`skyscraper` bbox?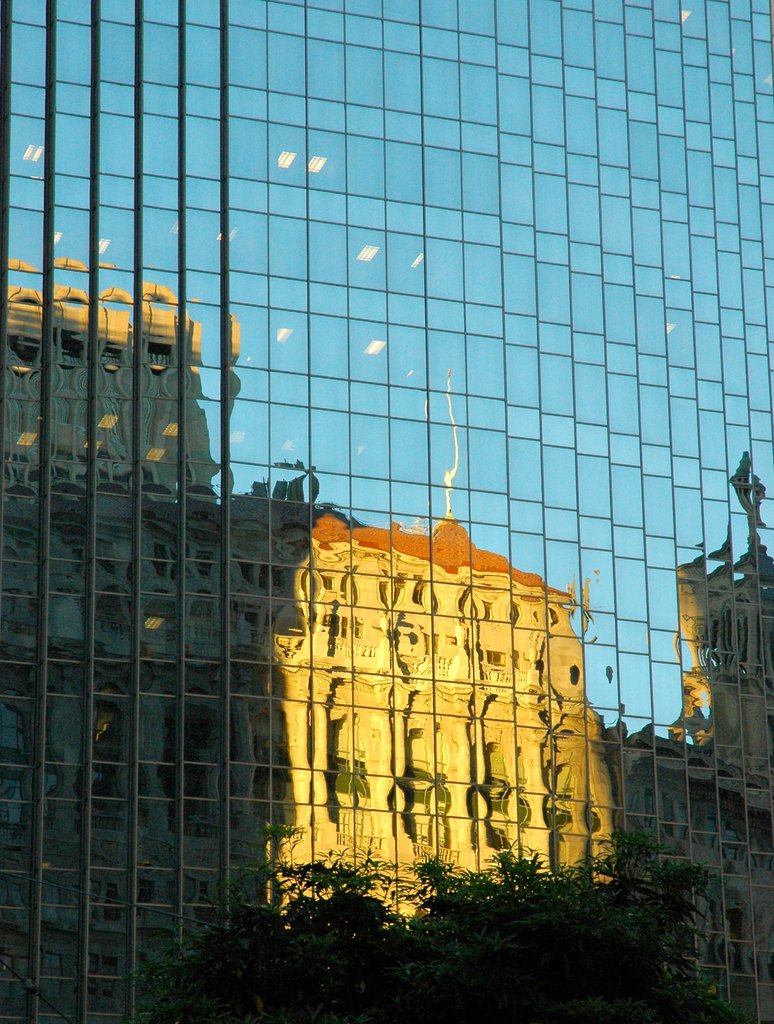
bbox(0, 0, 773, 1023)
